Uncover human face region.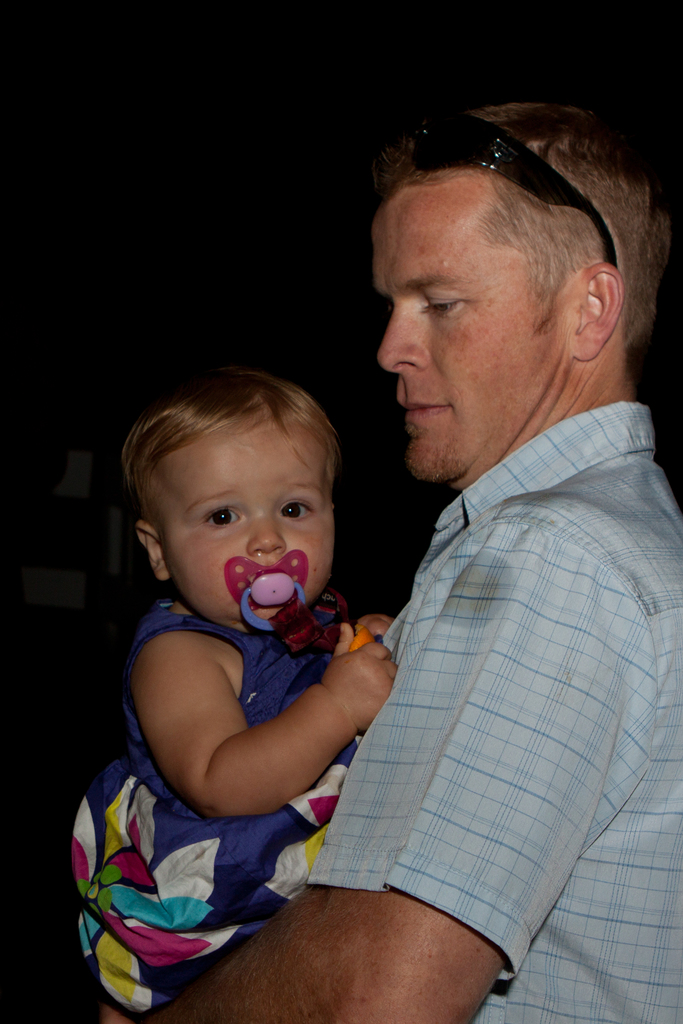
Uncovered: bbox=(164, 422, 331, 622).
